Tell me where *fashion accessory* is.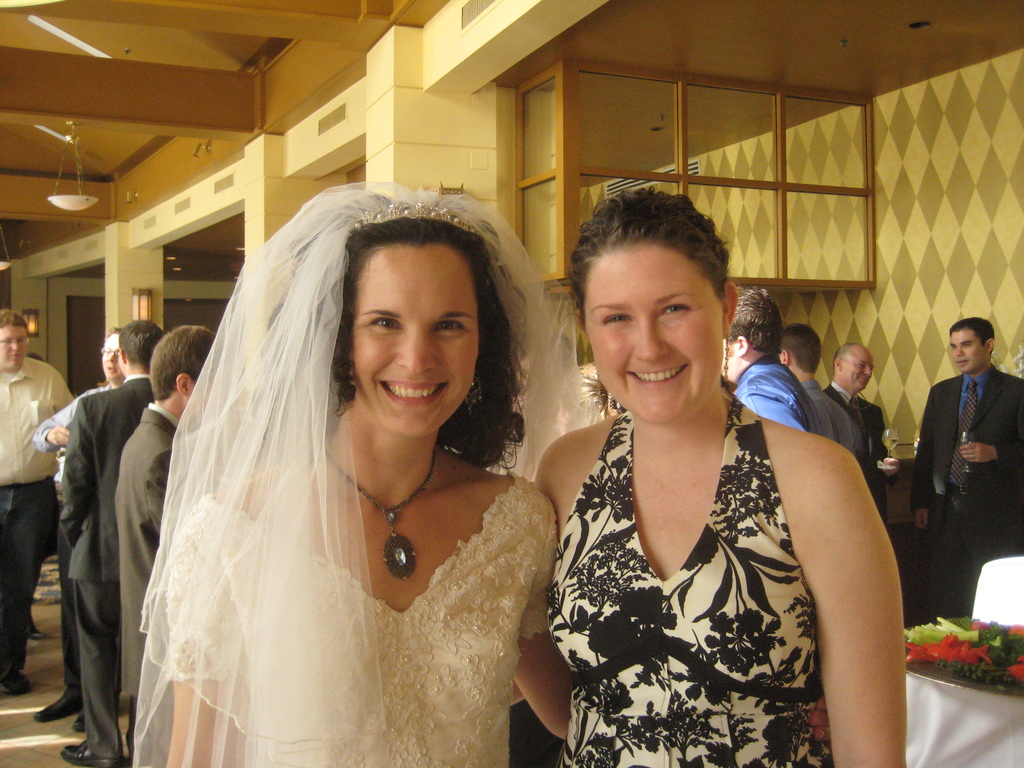
*fashion accessory* is at [613,402,623,410].
